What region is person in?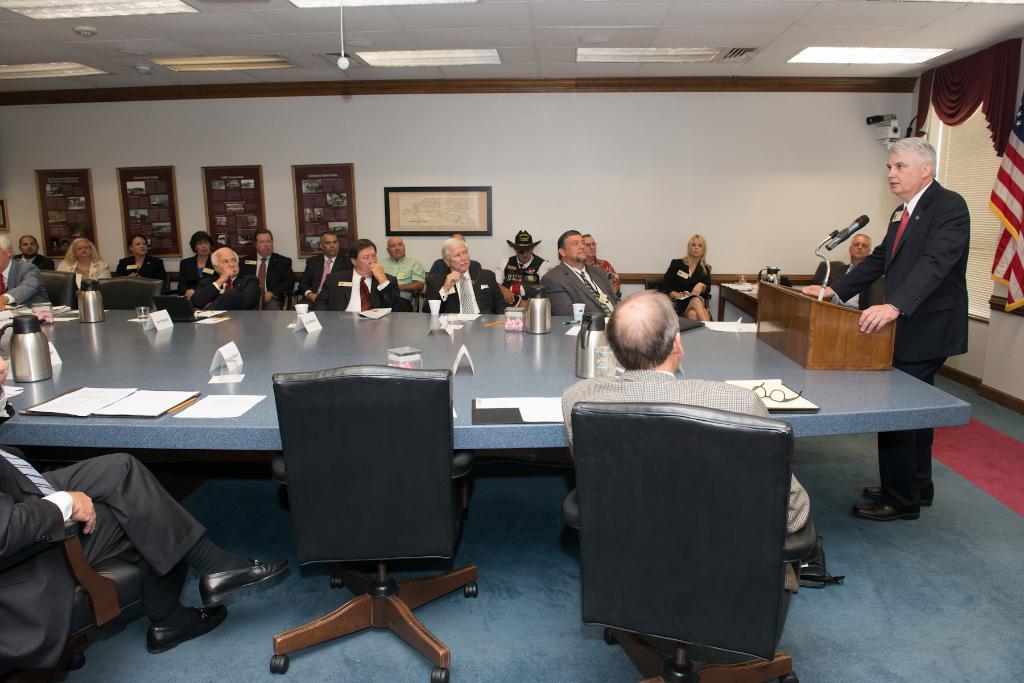
rect(0, 231, 52, 312).
